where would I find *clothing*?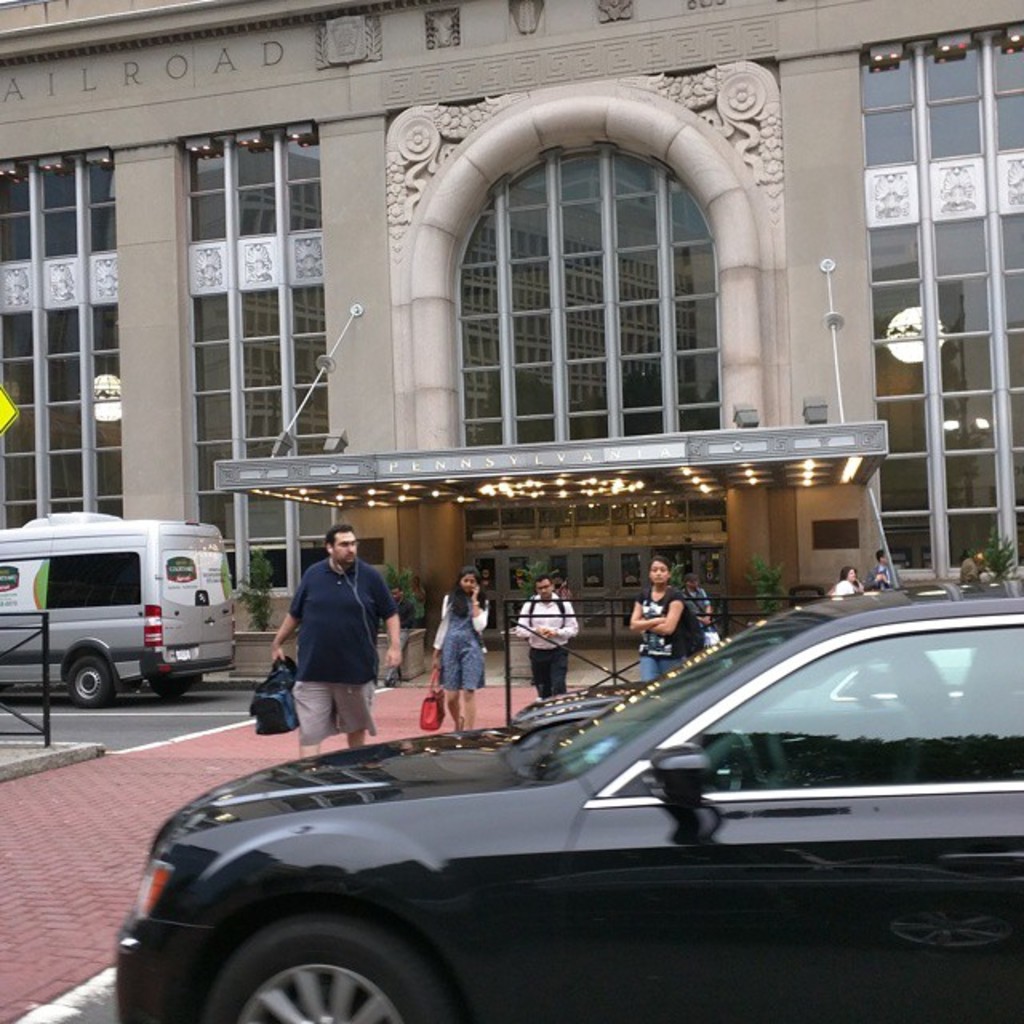
At locate(515, 587, 578, 696).
